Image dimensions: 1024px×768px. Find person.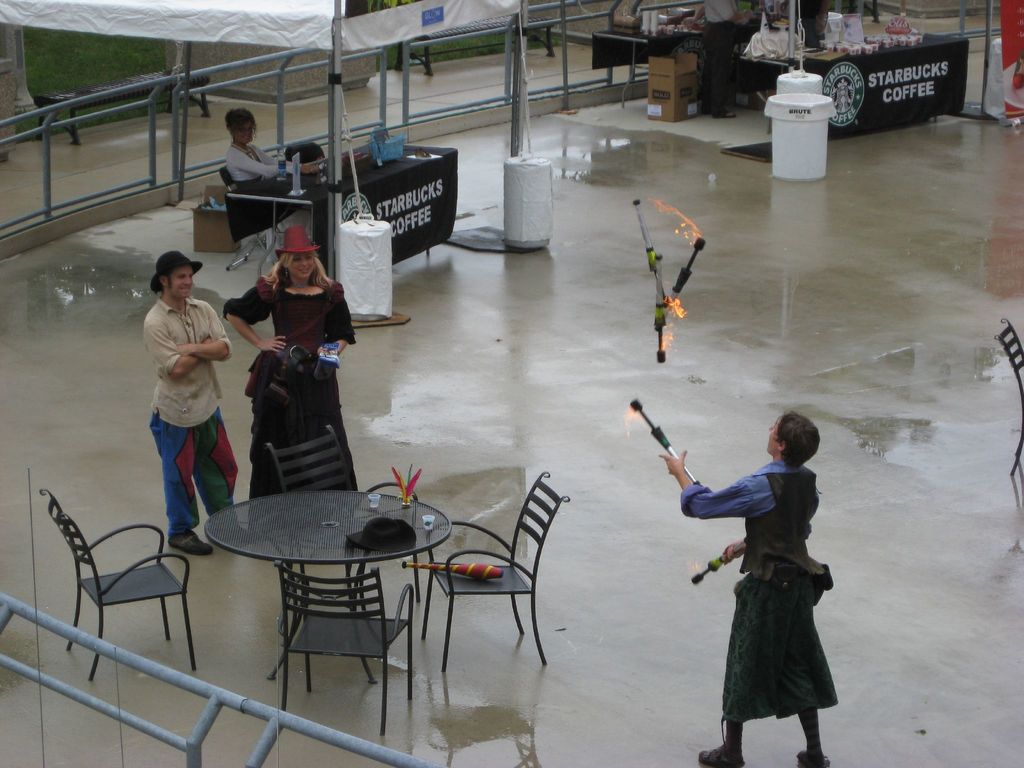
bbox=[679, 376, 848, 767].
